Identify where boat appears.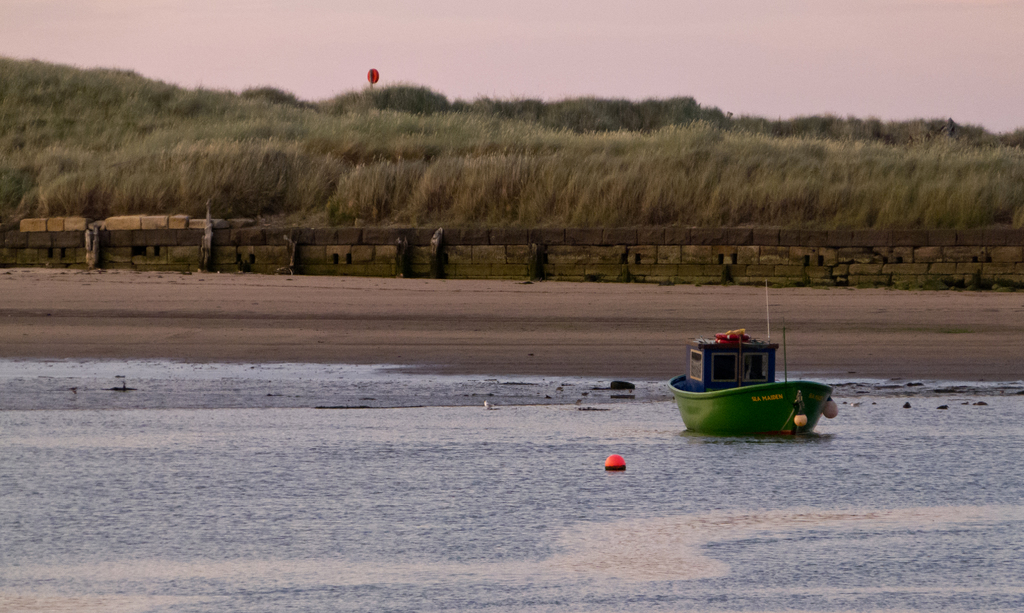
Appears at [672,320,851,441].
